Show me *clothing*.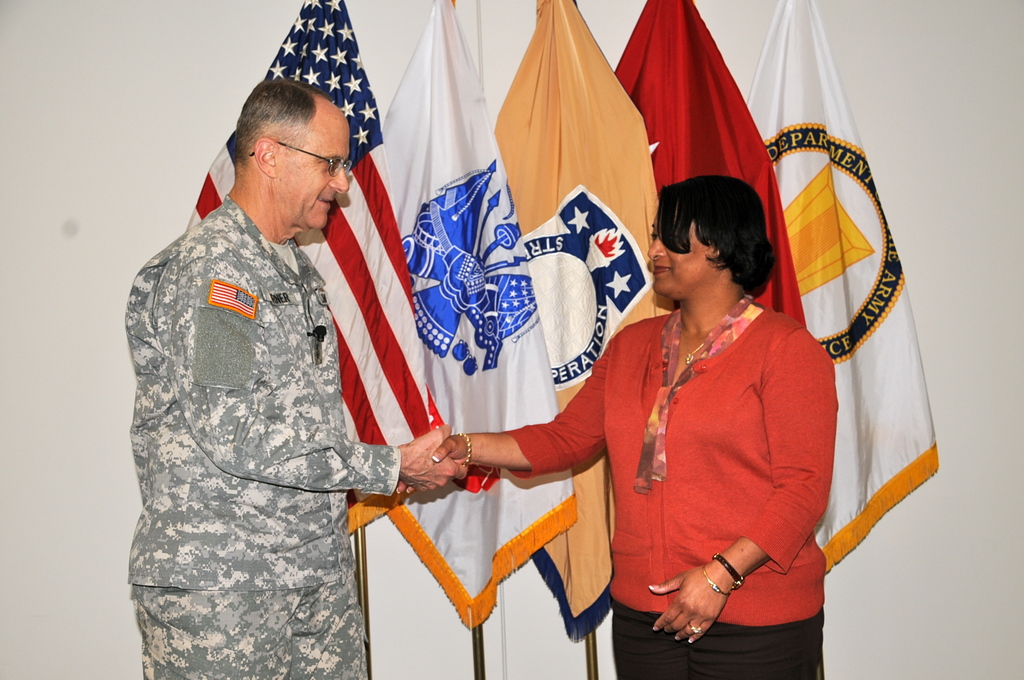
*clothing* is here: x1=120, y1=197, x2=397, y2=679.
